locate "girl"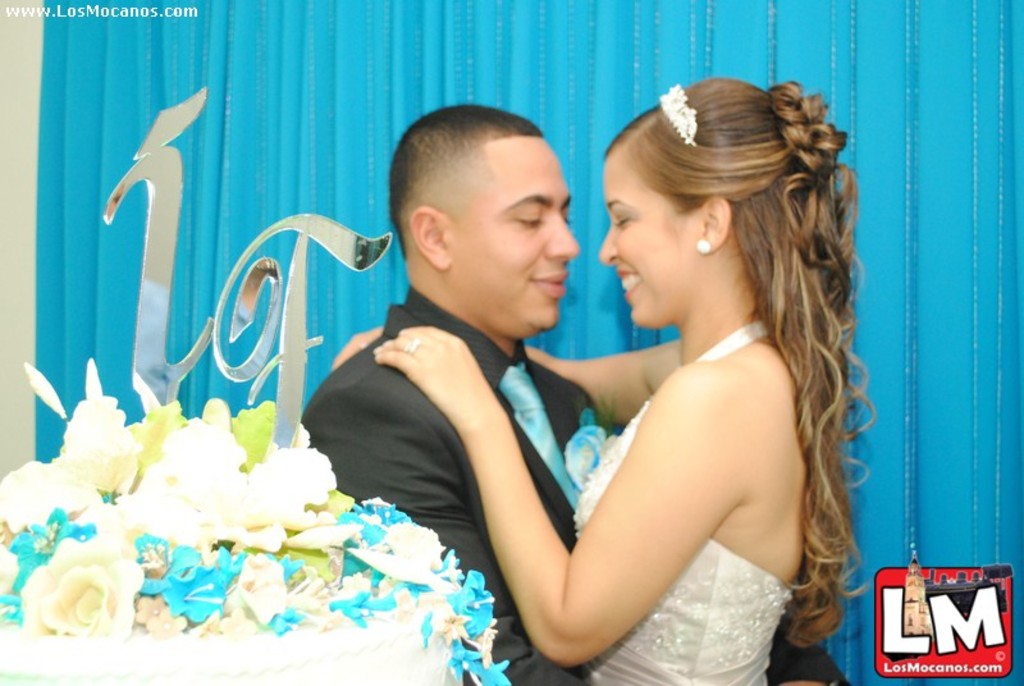
rect(328, 74, 861, 685)
